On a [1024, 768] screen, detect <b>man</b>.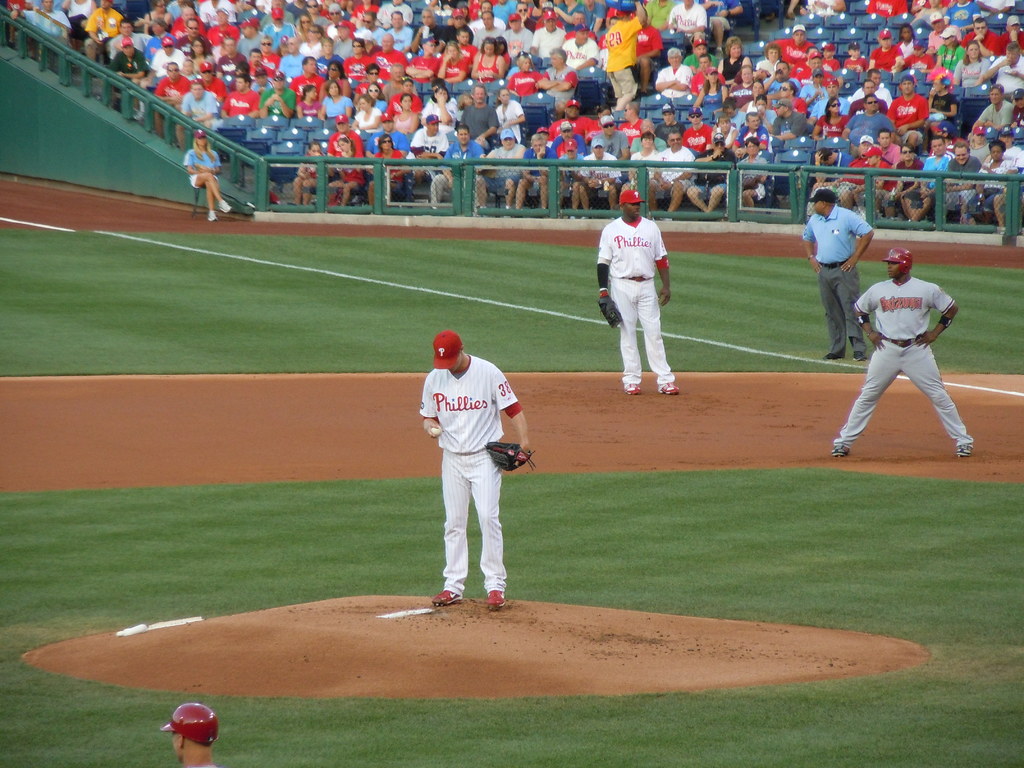
<box>180,82,221,145</box>.
